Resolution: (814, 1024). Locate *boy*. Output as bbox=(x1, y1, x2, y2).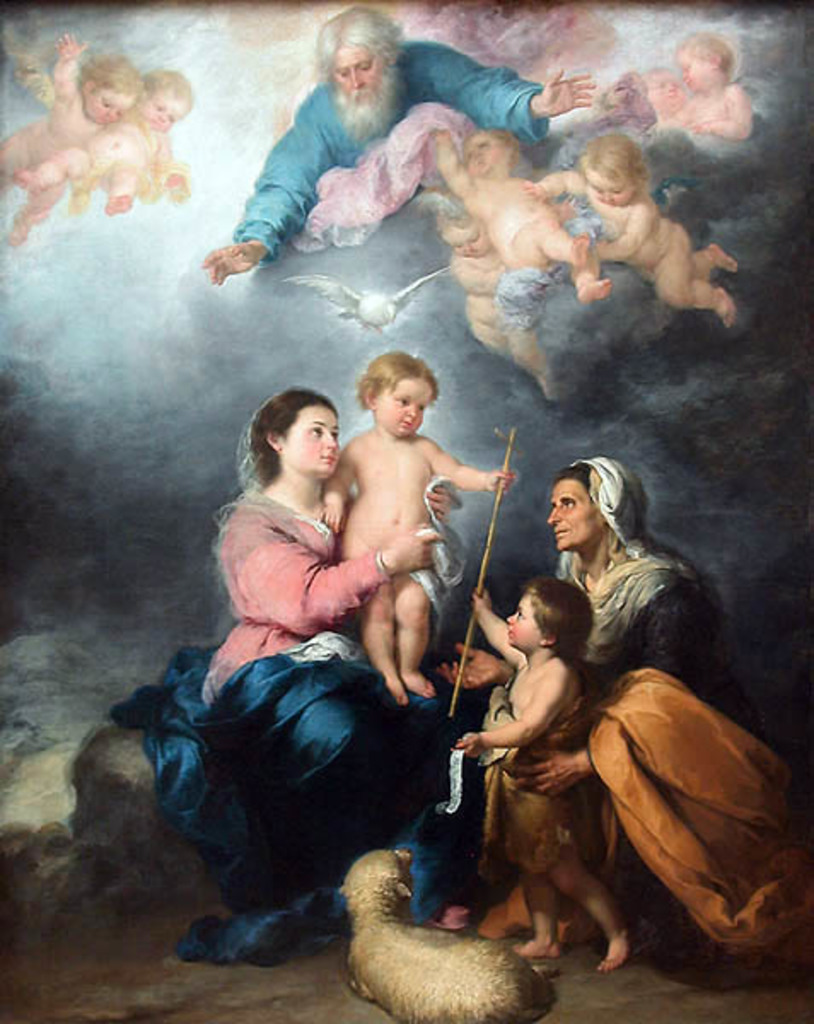
bbox=(519, 130, 737, 328).
